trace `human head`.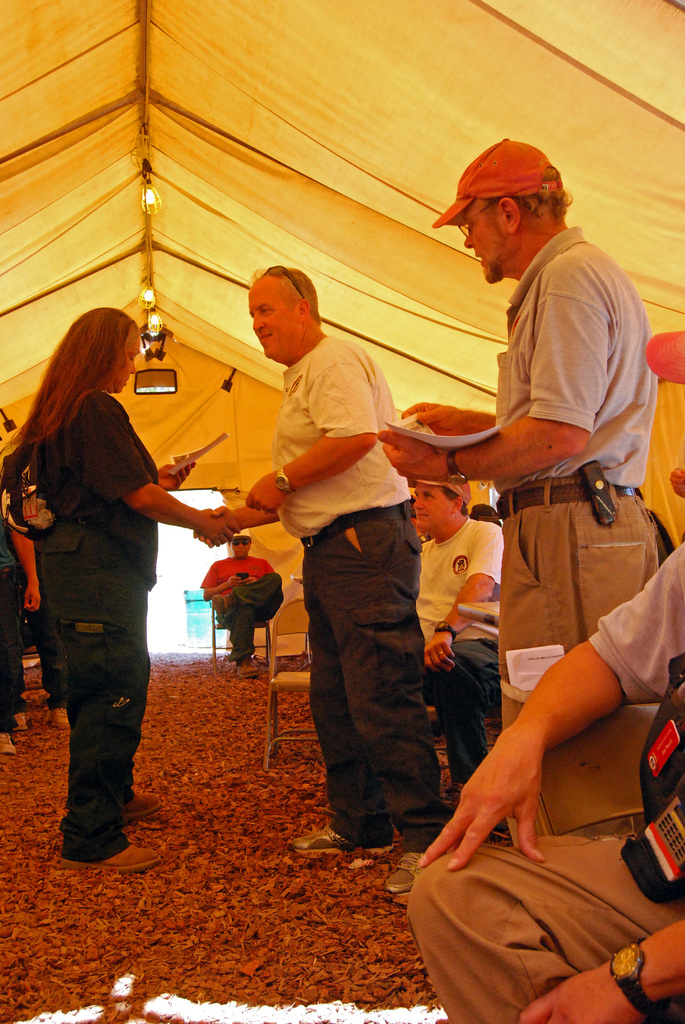
Traced to [226,525,249,560].
